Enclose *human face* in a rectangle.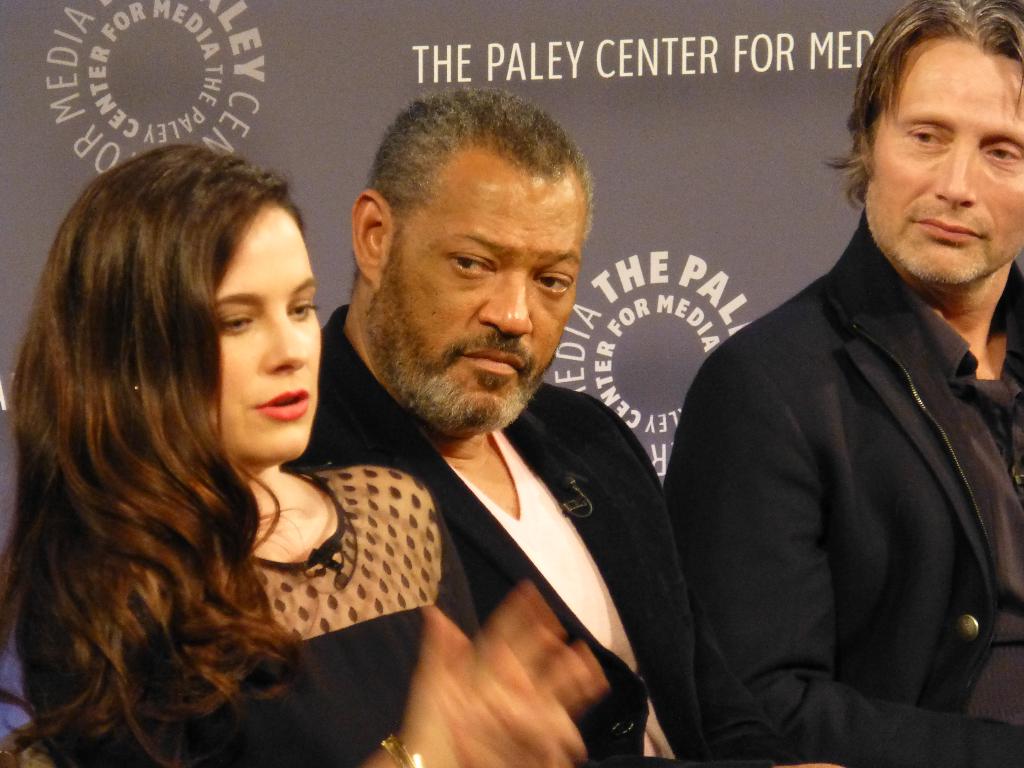
(872,54,1023,280).
